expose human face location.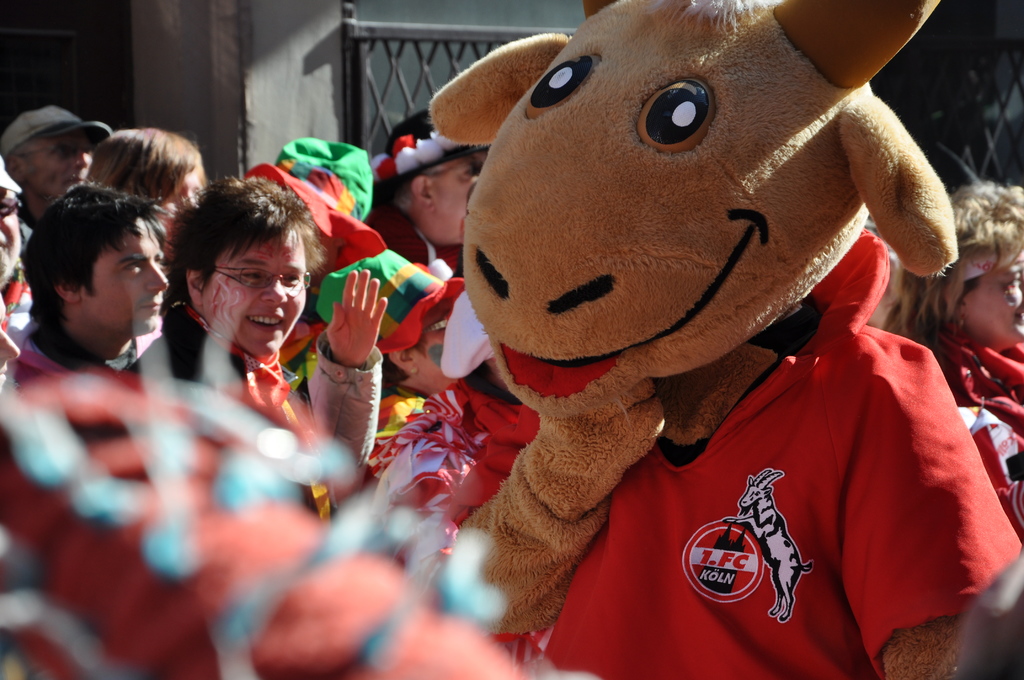
Exposed at [82,218,171,336].
